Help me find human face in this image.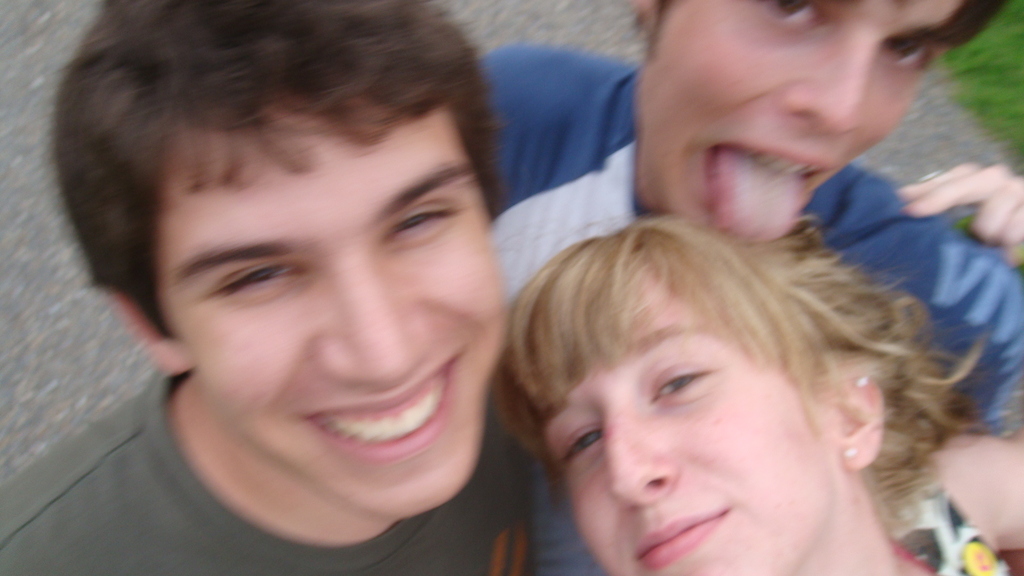
Found it: {"x1": 159, "y1": 109, "x2": 502, "y2": 520}.
